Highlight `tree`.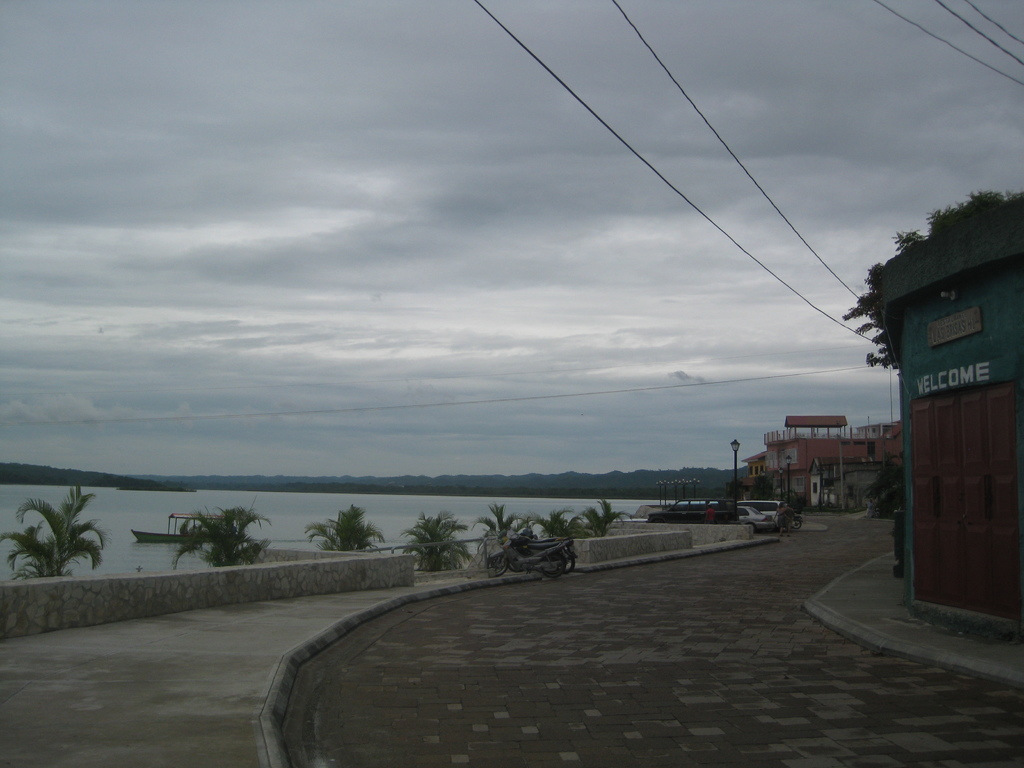
Highlighted region: pyautogui.locateOnScreen(752, 475, 781, 511).
